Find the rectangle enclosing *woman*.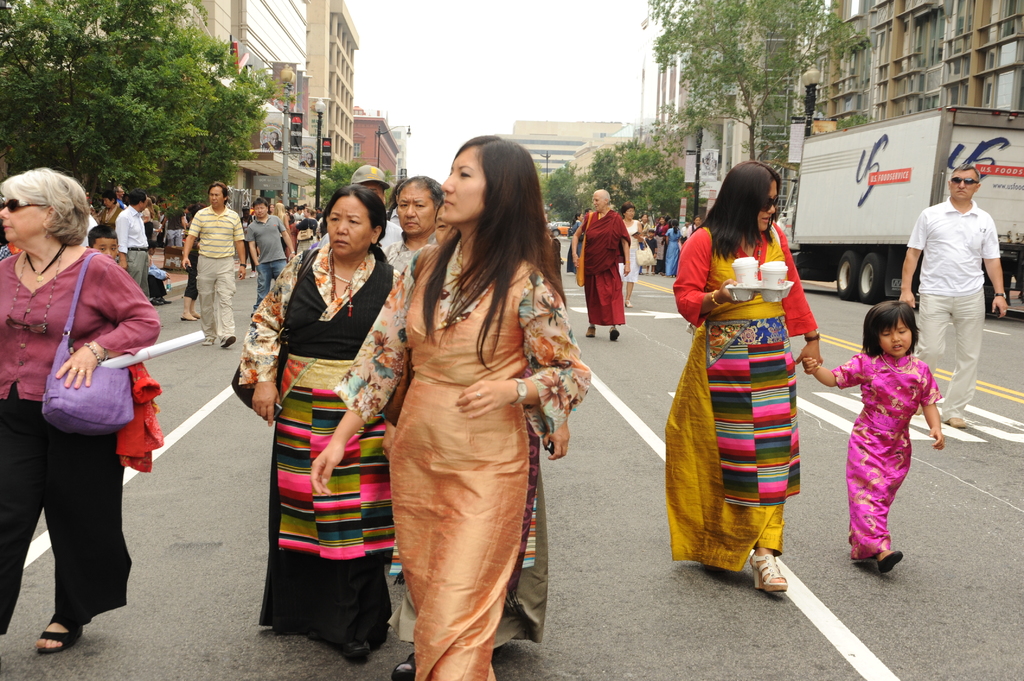
locate(387, 178, 445, 268).
